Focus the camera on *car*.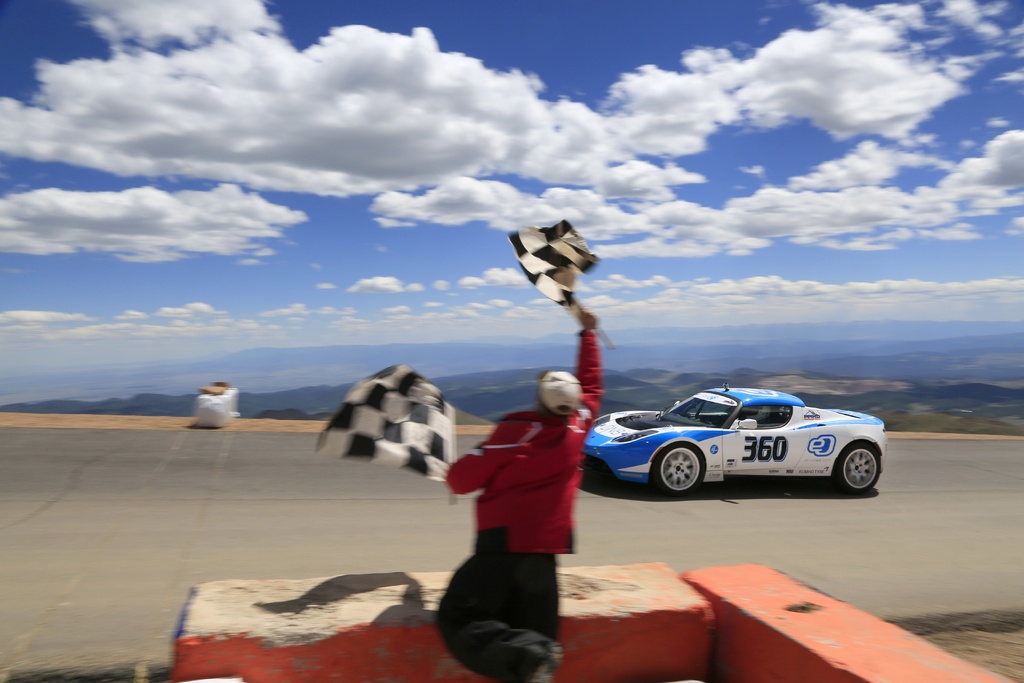
Focus region: [left=585, top=386, right=886, bottom=498].
